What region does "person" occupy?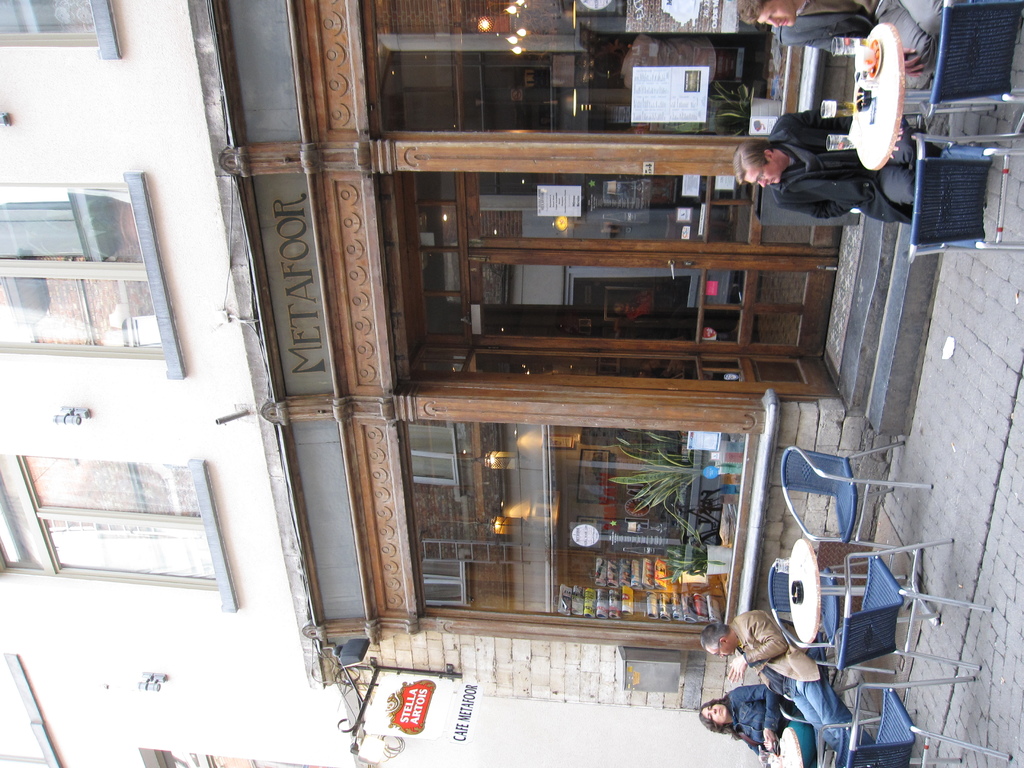
[701, 607, 874, 757].
